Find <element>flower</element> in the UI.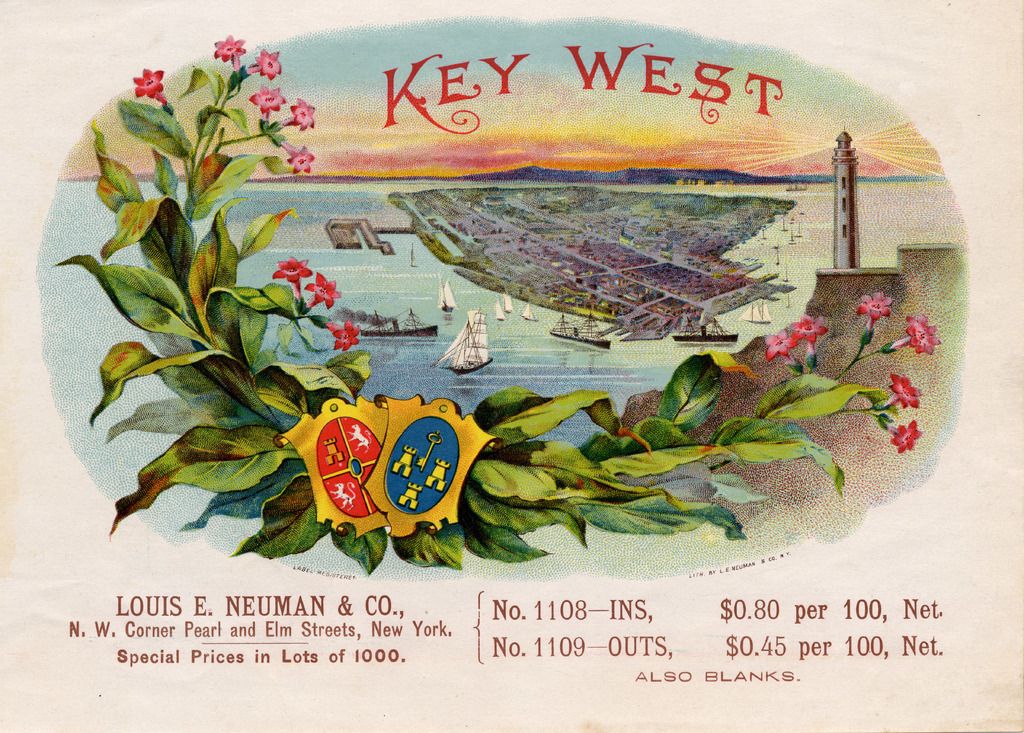
UI element at <box>278,140,312,174</box>.
